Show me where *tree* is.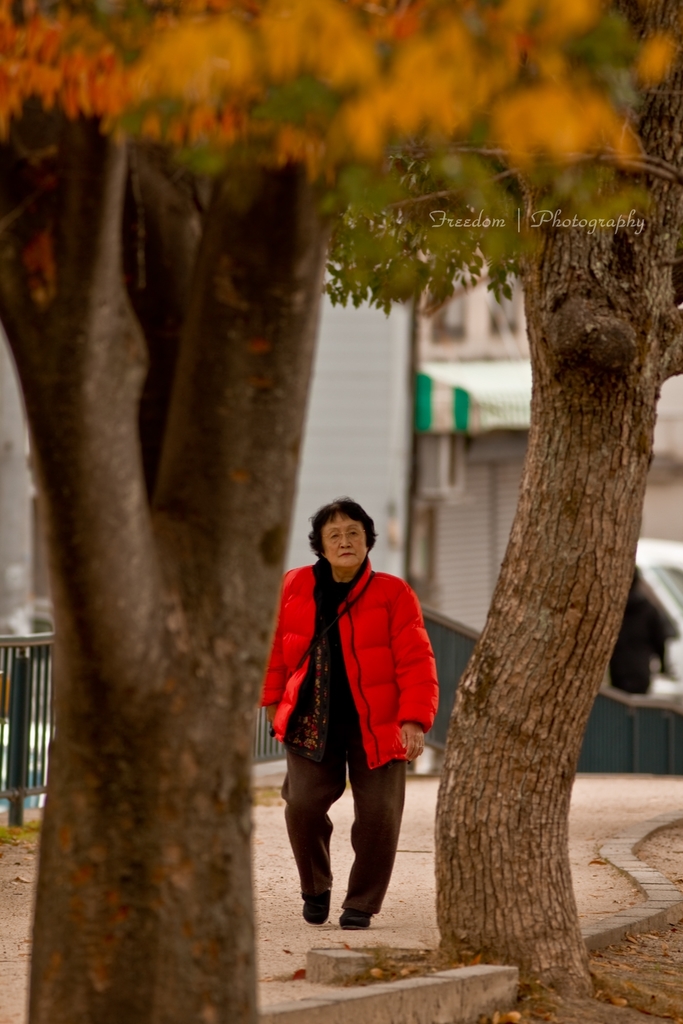
*tree* is at bbox=[0, 0, 474, 1023].
